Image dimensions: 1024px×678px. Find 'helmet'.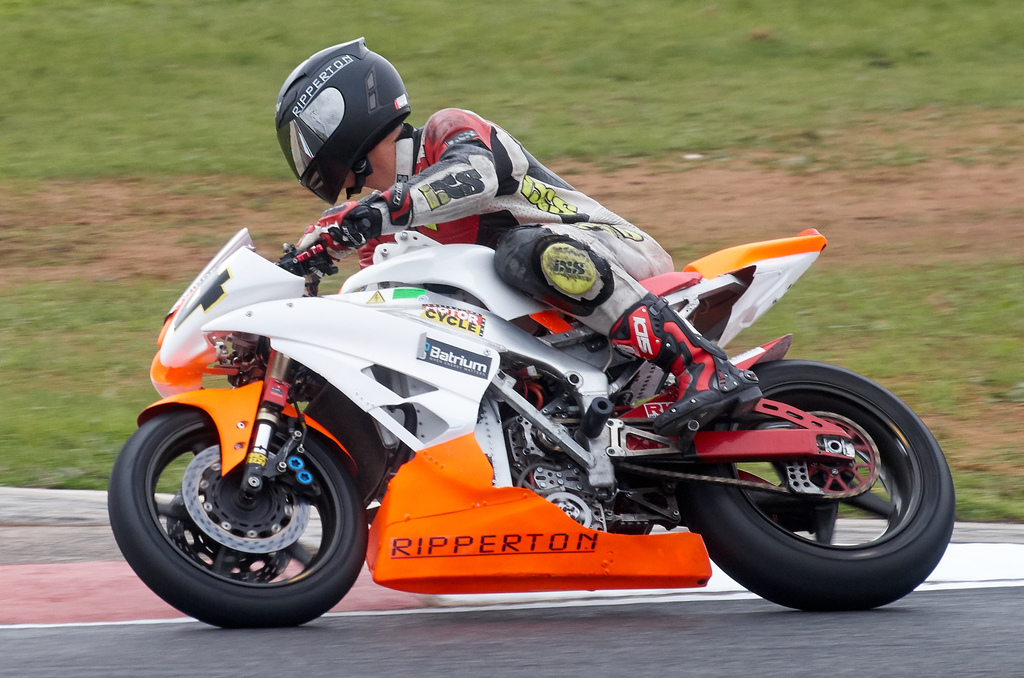
pyautogui.locateOnScreen(279, 38, 407, 191).
